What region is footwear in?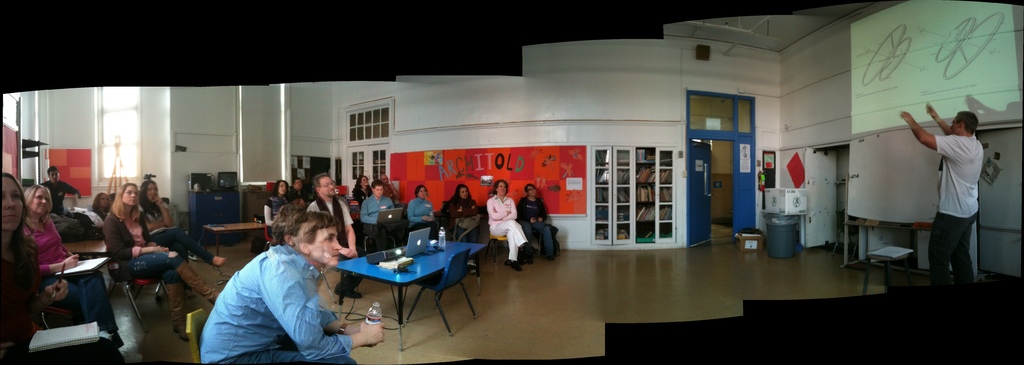
bbox(509, 261, 521, 271).
